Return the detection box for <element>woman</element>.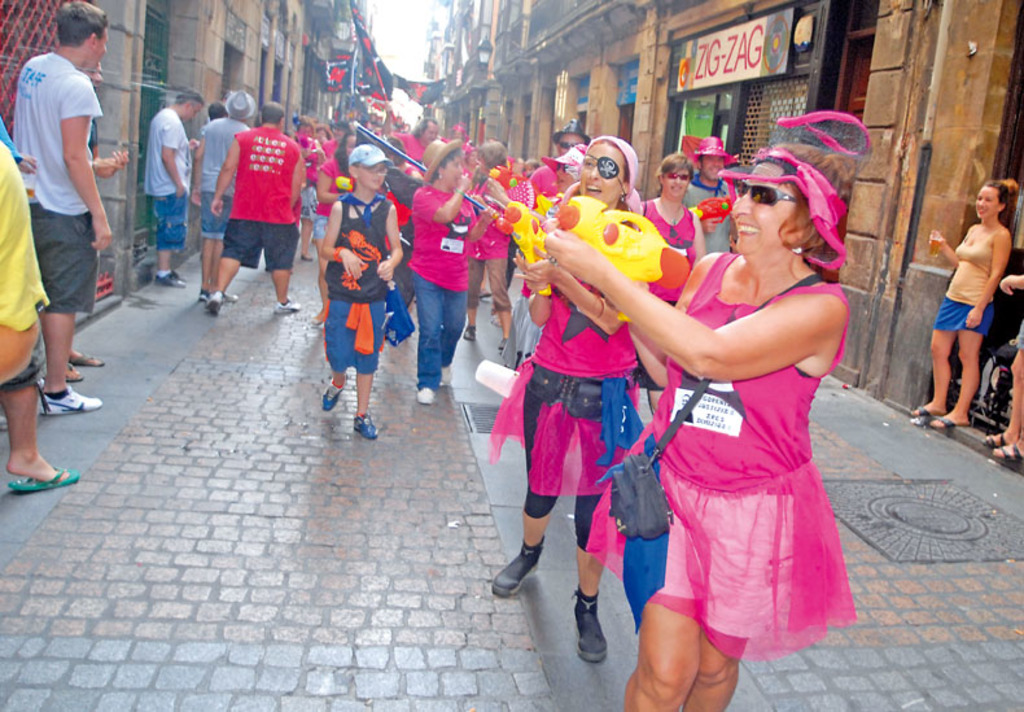
(left=411, top=130, right=485, bottom=414).
